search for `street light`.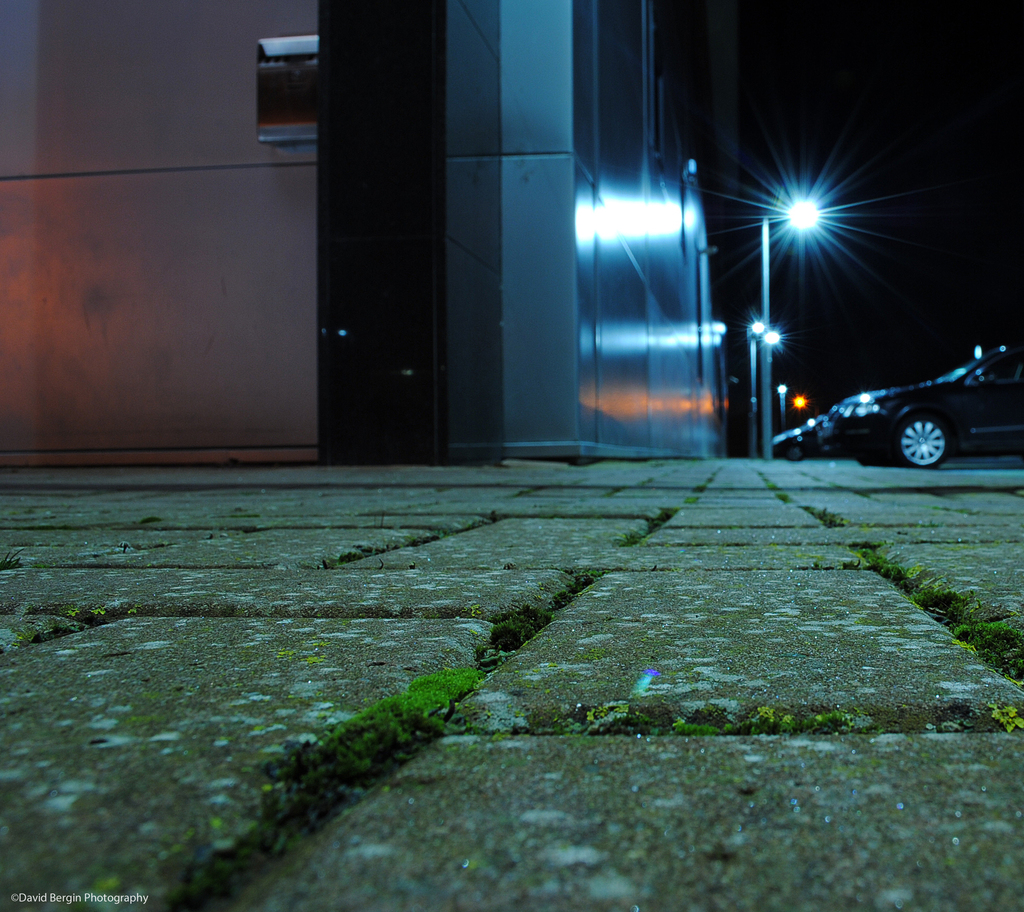
Found at [771,377,797,444].
